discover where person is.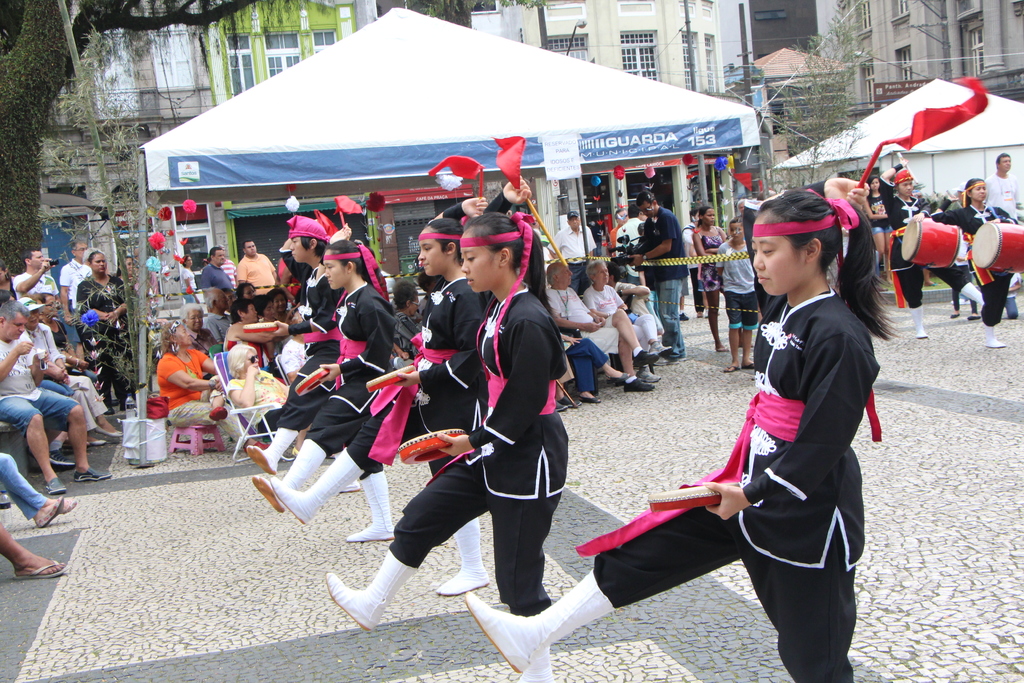
Discovered at 245:211:362:497.
